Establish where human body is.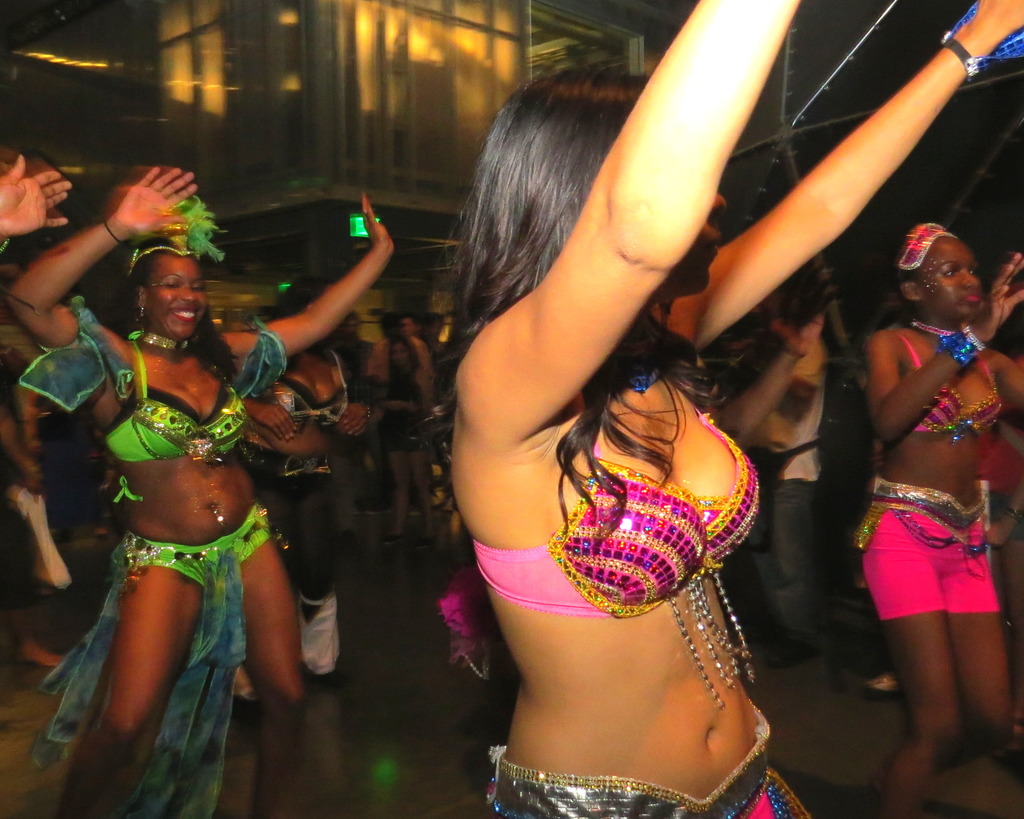
Established at 840 201 1012 790.
